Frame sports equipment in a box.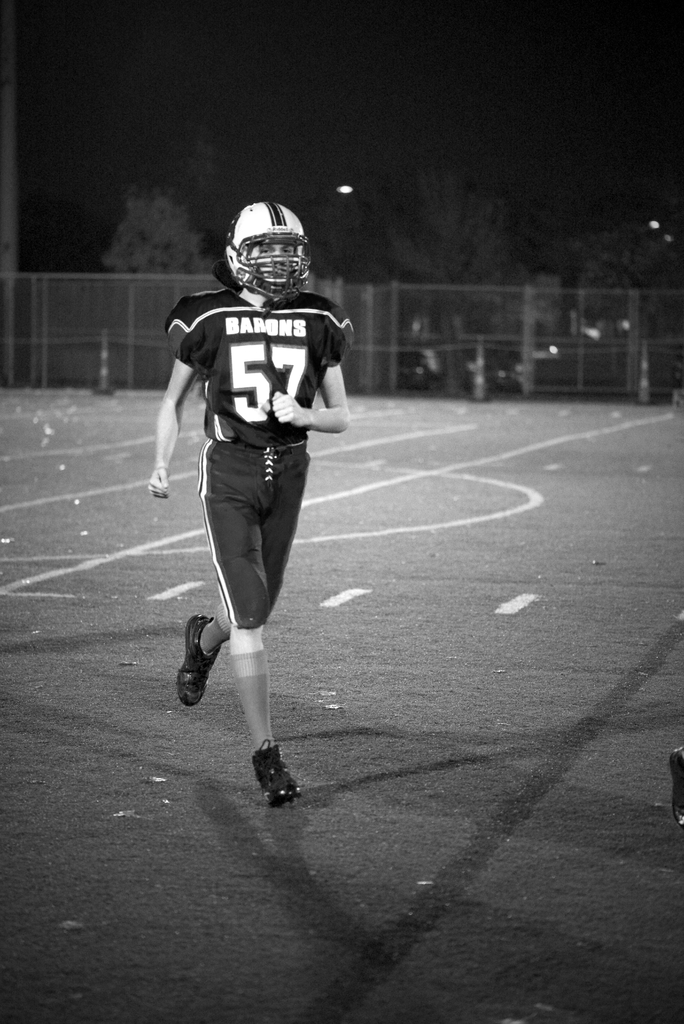
(217, 197, 315, 311).
